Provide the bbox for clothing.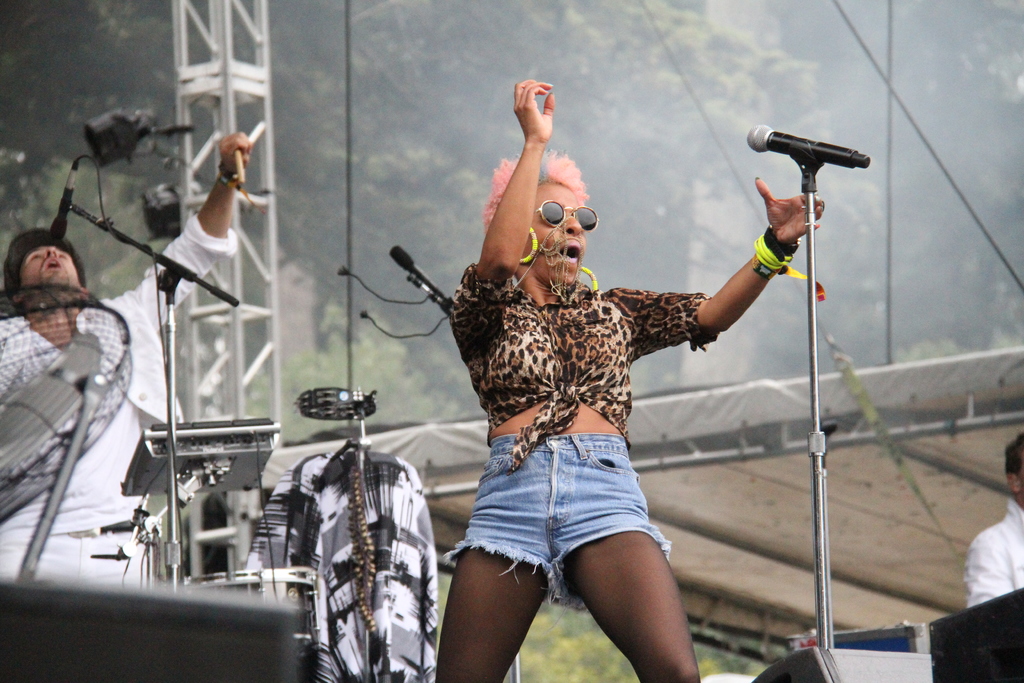
BBox(0, 215, 241, 591).
